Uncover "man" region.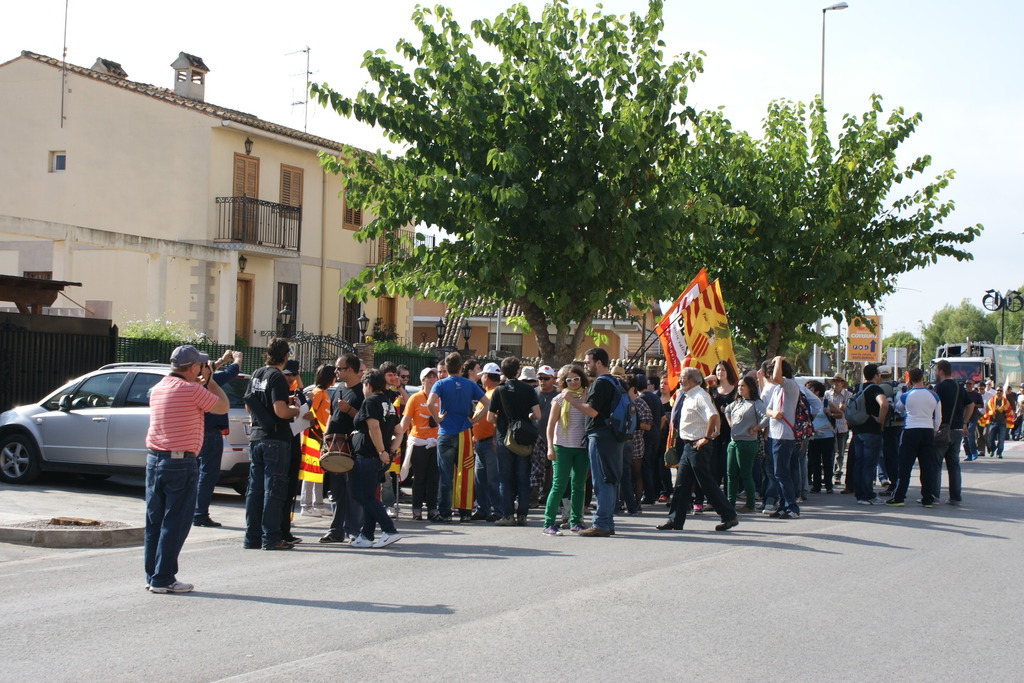
Uncovered: (x1=394, y1=362, x2=411, y2=391).
